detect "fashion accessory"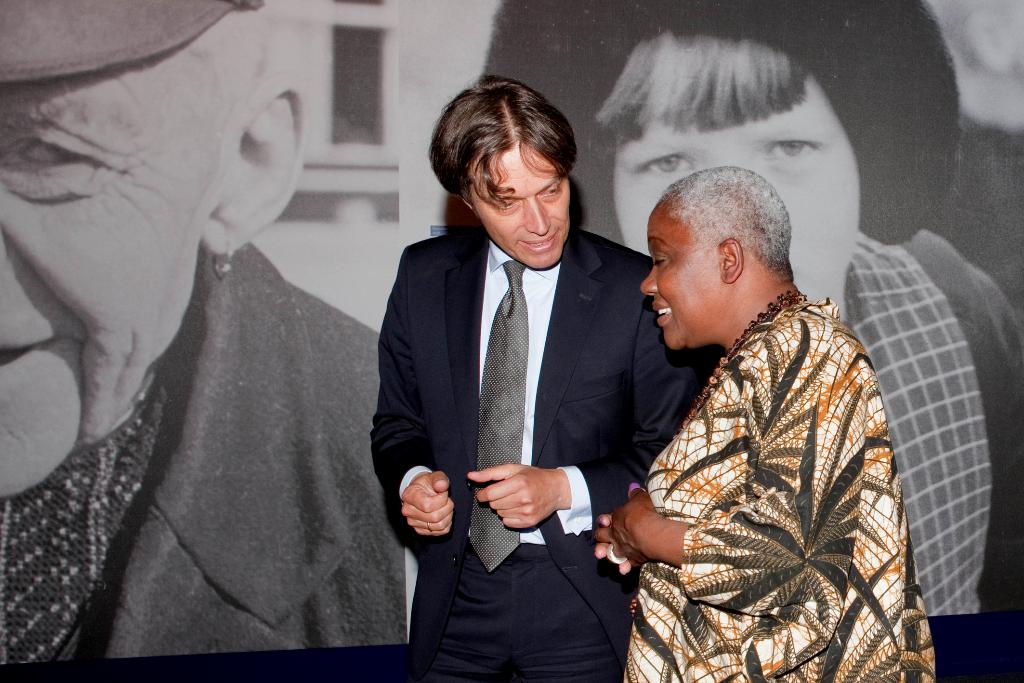
<bbox>483, 0, 966, 245</bbox>
